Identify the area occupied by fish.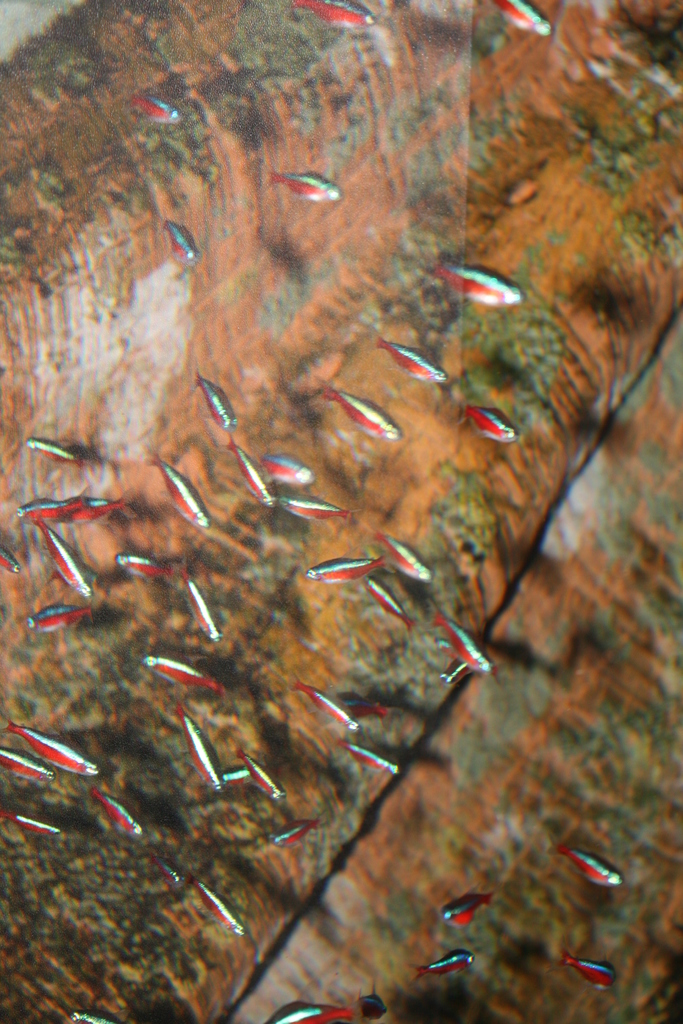
Area: 561, 950, 621, 991.
